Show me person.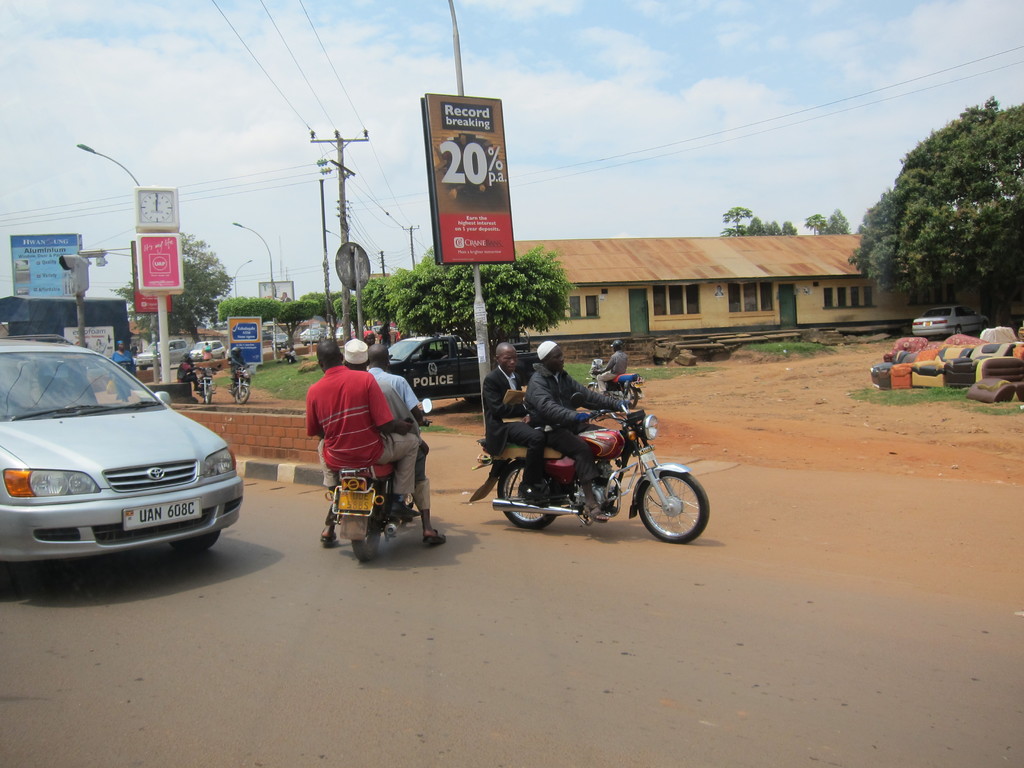
person is here: box=[525, 342, 630, 522].
